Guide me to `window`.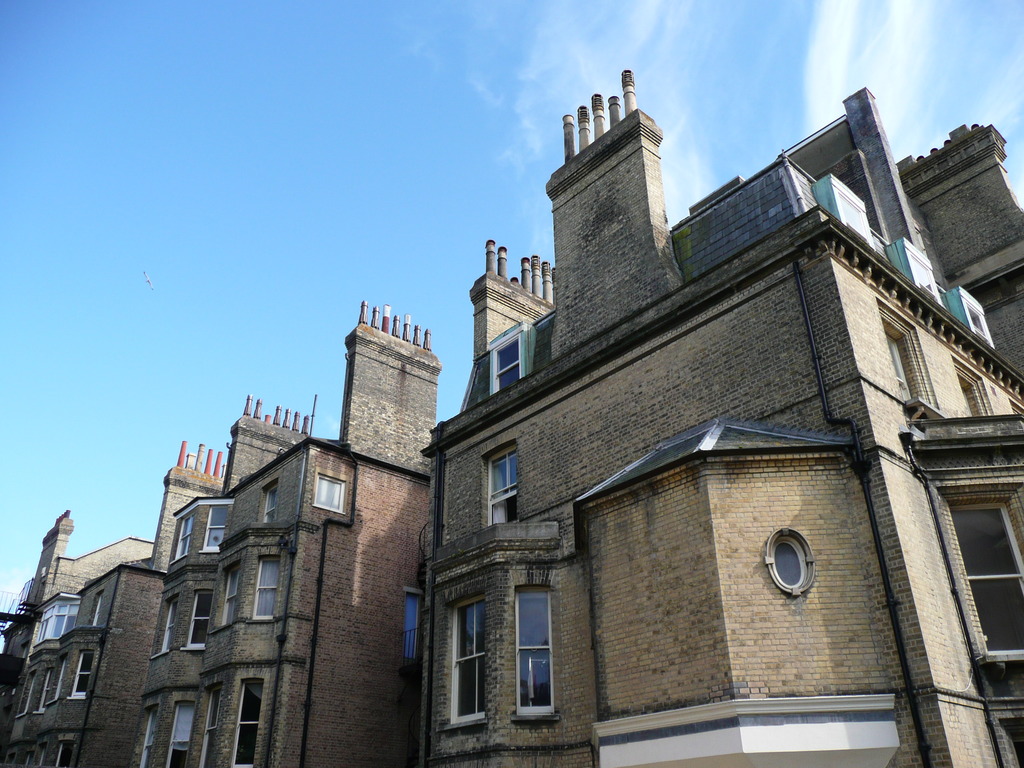
Guidance: 949 505 1023 656.
